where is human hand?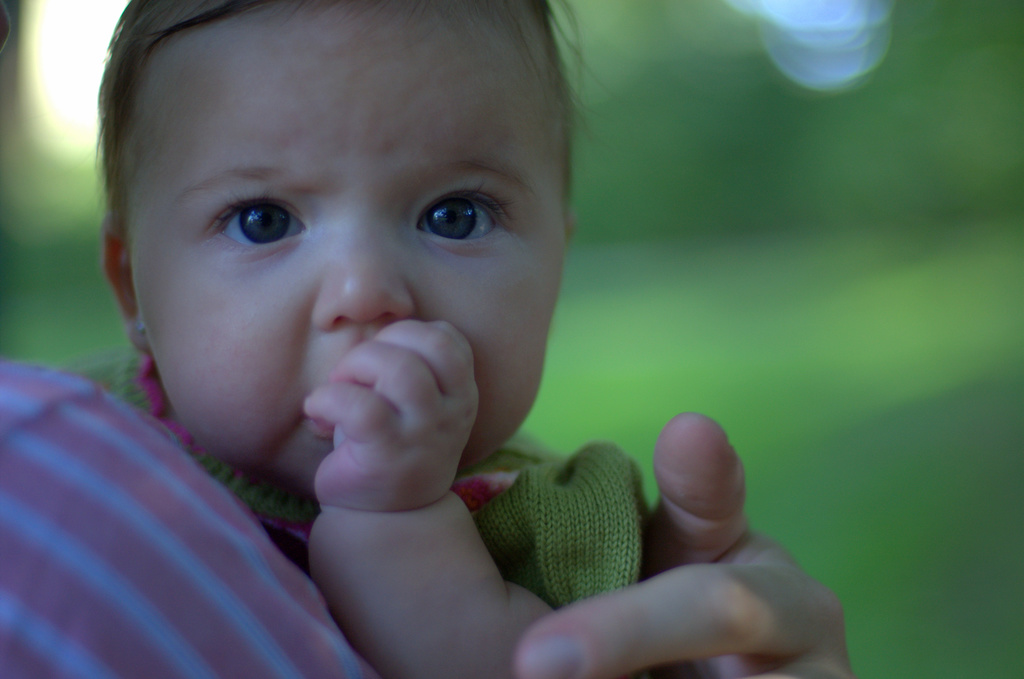
515/409/859/678.
